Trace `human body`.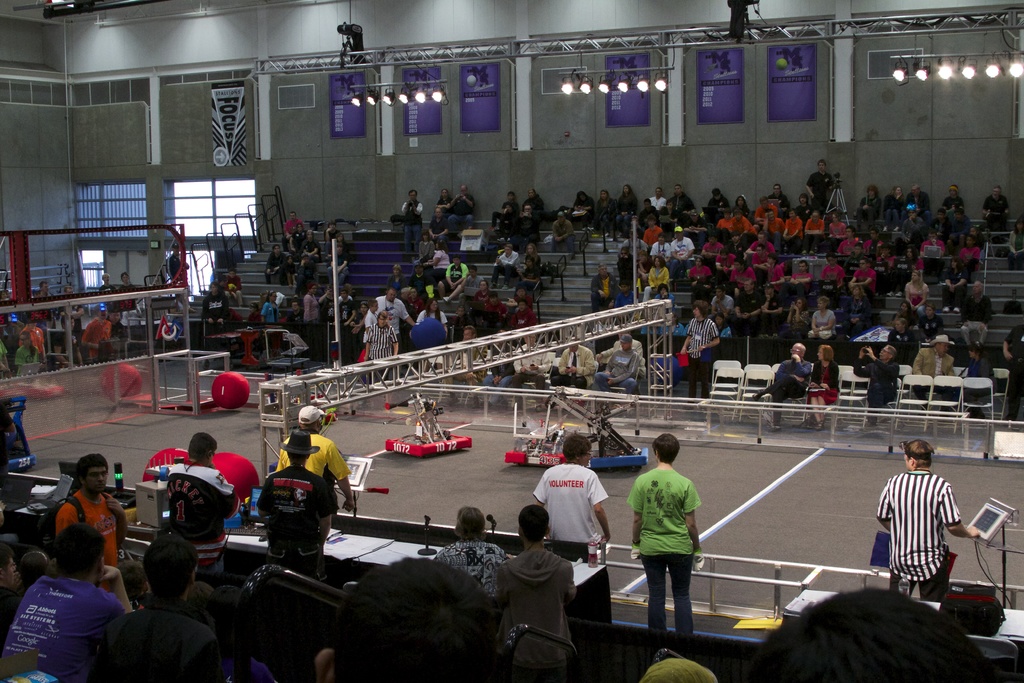
Traced to {"x1": 326, "y1": 218, "x2": 344, "y2": 261}.
